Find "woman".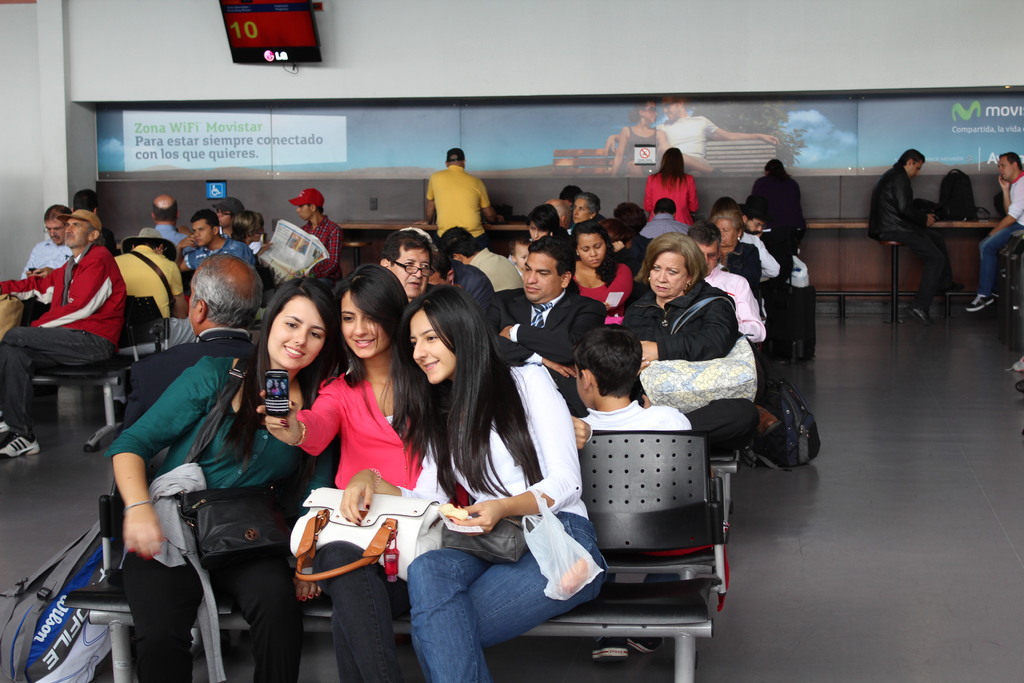
rect(620, 231, 761, 456).
